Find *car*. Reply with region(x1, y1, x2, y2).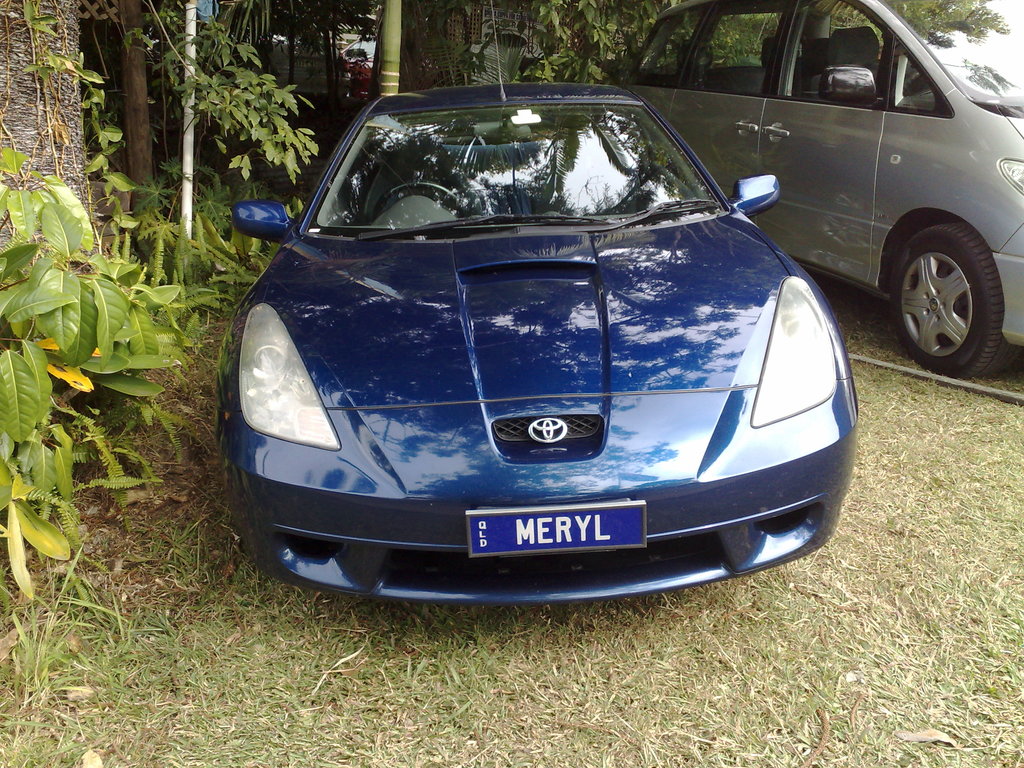
region(202, 83, 846, 612).
